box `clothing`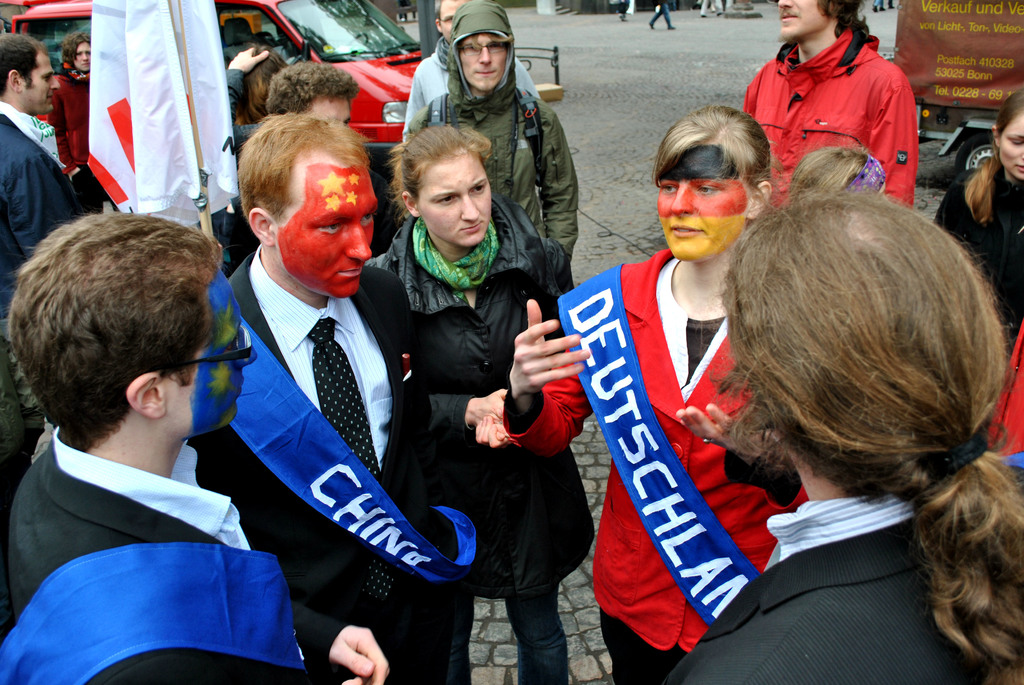
pyautogui.locateOnScreen(53, 59, 102, 196)
